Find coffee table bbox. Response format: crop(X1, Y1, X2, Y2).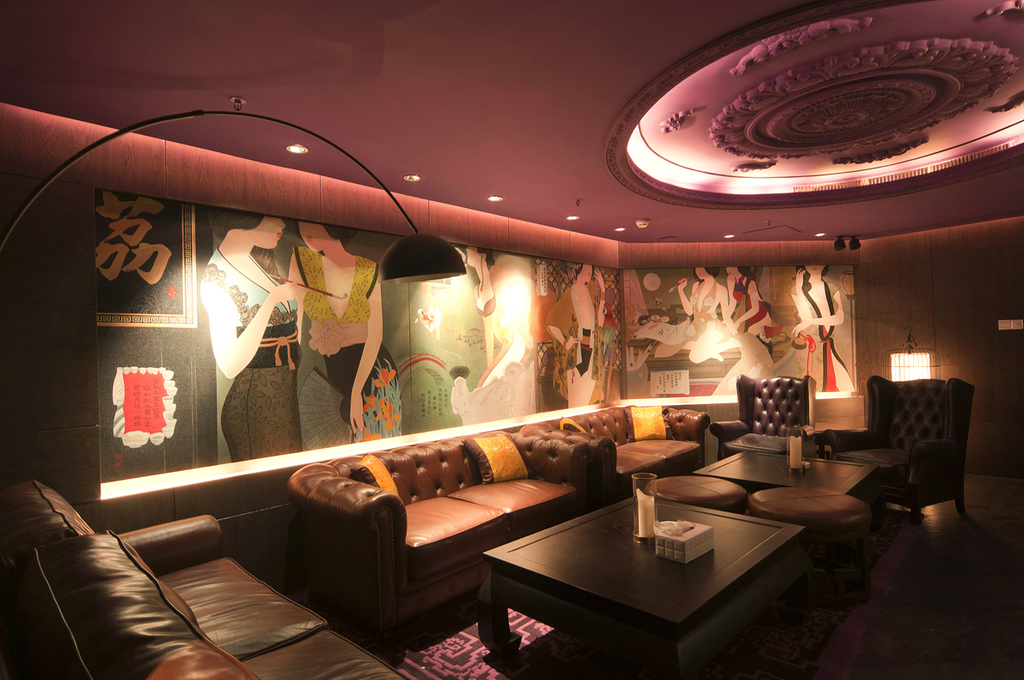
crop(477, 481, 819, 673).
